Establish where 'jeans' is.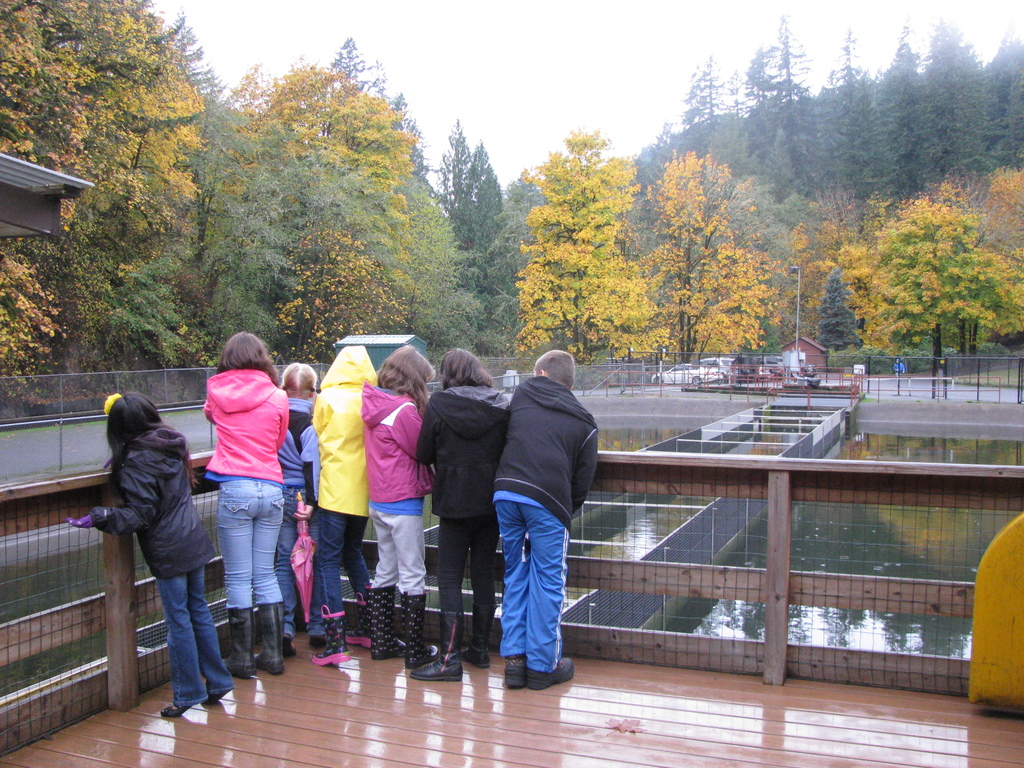
Established at 223:484:282:609.
